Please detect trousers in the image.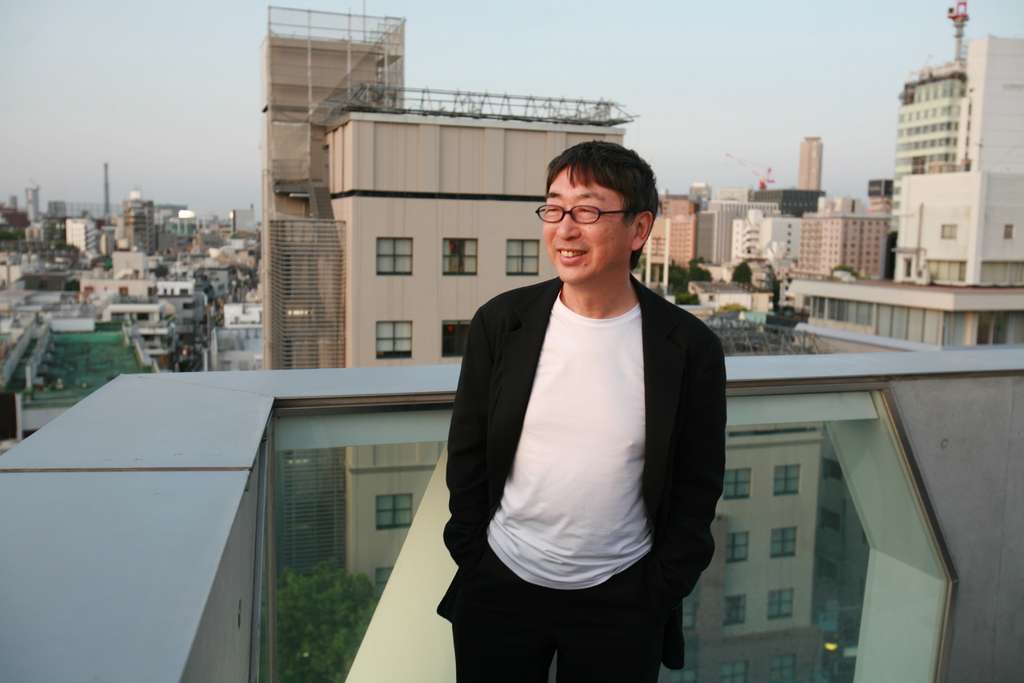
x1=440, y1=559, x2=698, y2=670.
